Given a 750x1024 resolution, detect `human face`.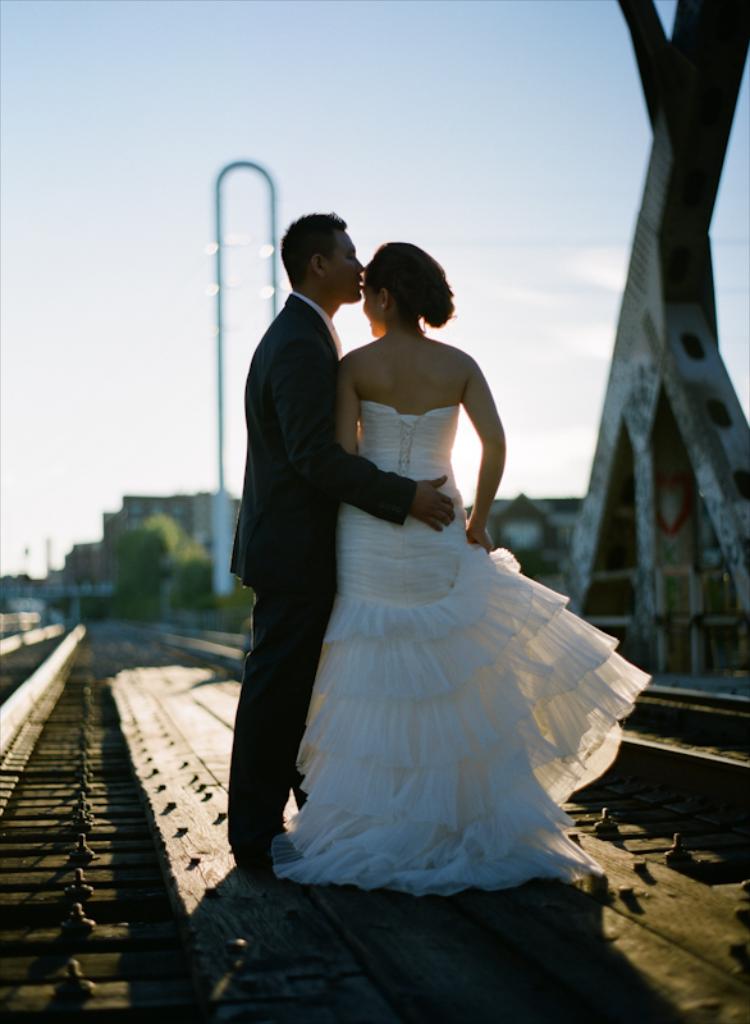
[363,278,385,334].
